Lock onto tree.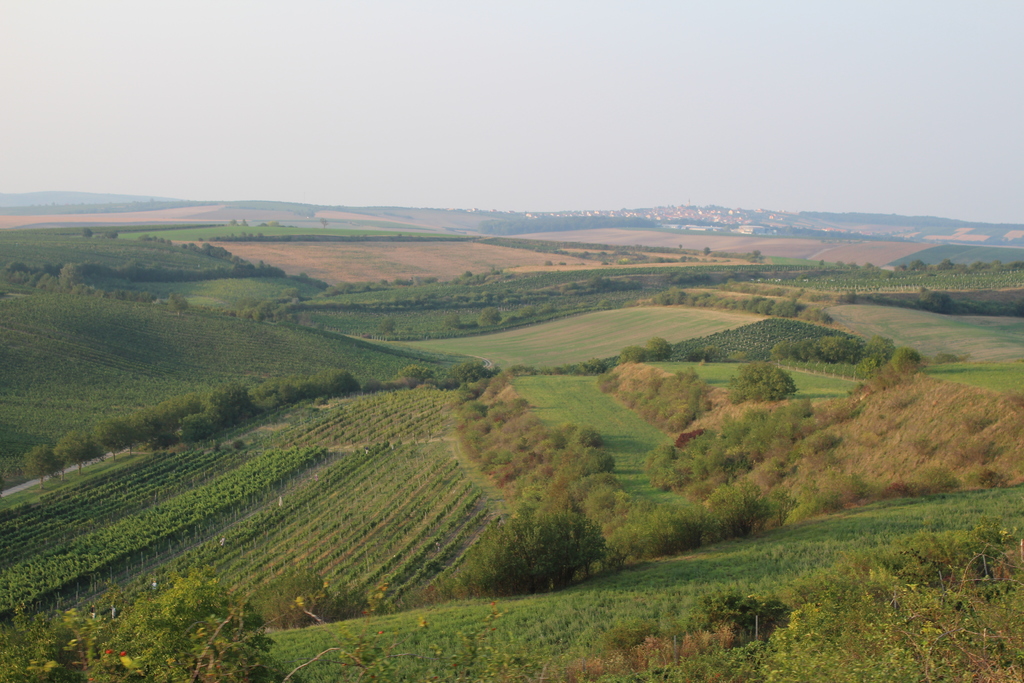
Locked: box=[268, 218, 280, 233].
